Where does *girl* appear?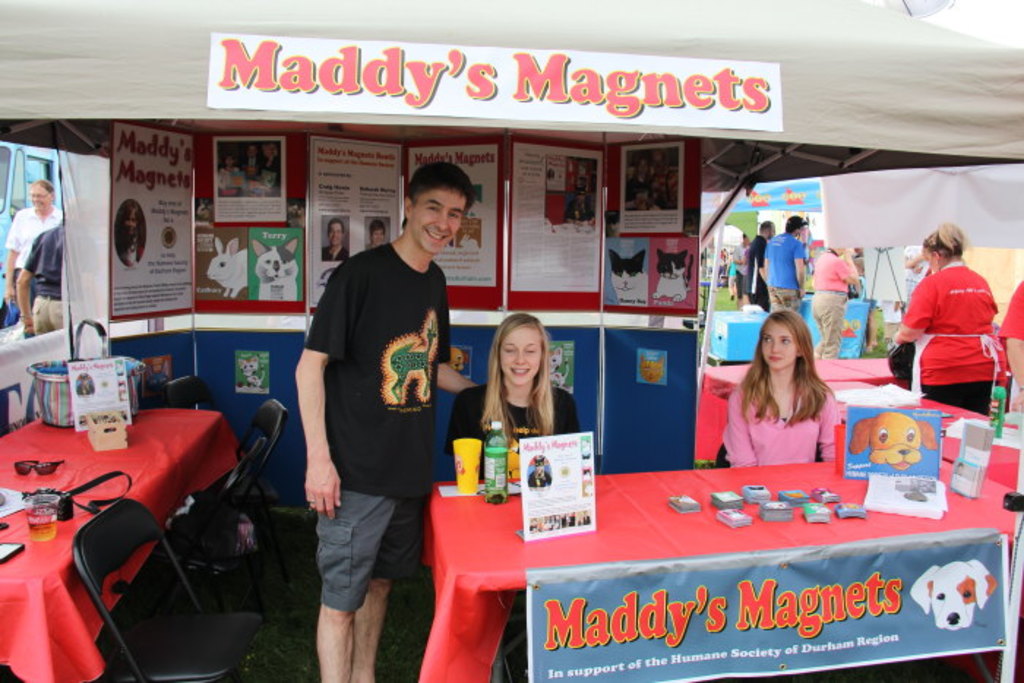
Appears at left=445, top=312, right=579, bottom=474.
